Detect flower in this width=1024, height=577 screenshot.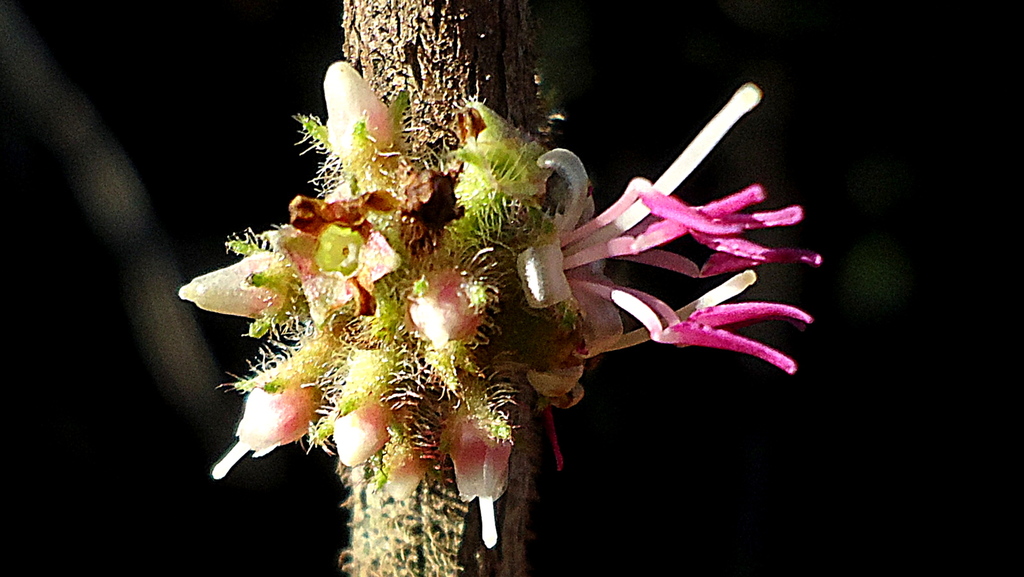
Detection: (x1=629, y1=283, x2=812, y2=384).
